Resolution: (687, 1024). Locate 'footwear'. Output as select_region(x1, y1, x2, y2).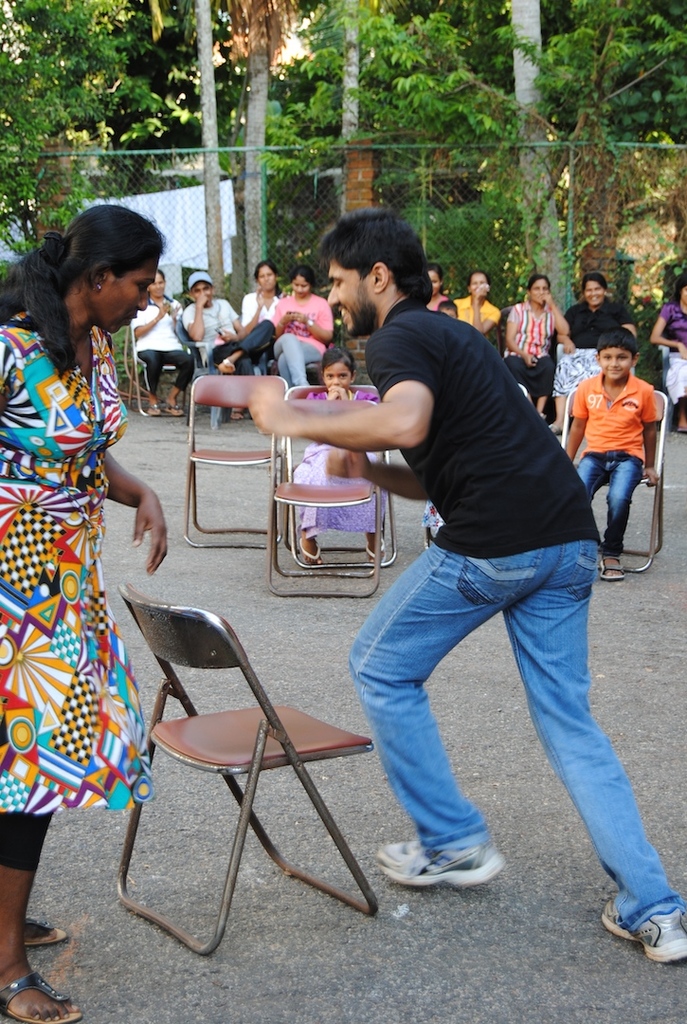
select_region(598, 558, 623, 582).
